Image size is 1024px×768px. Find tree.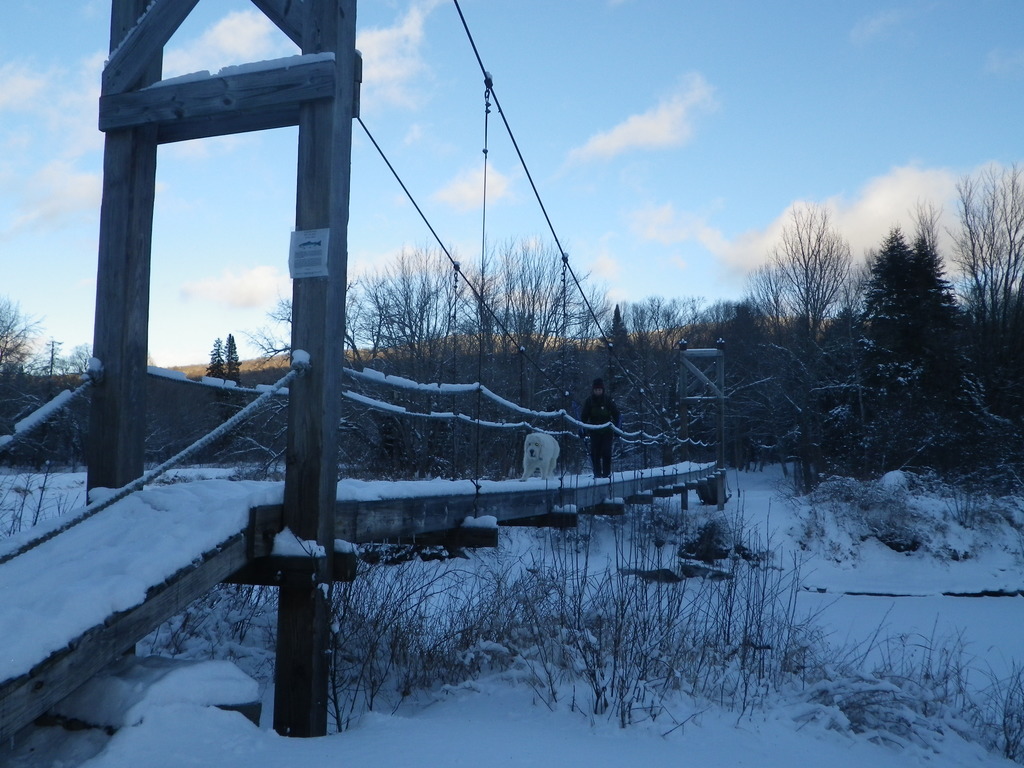
<bbox>224, 332, 240, 388</bbox>.
